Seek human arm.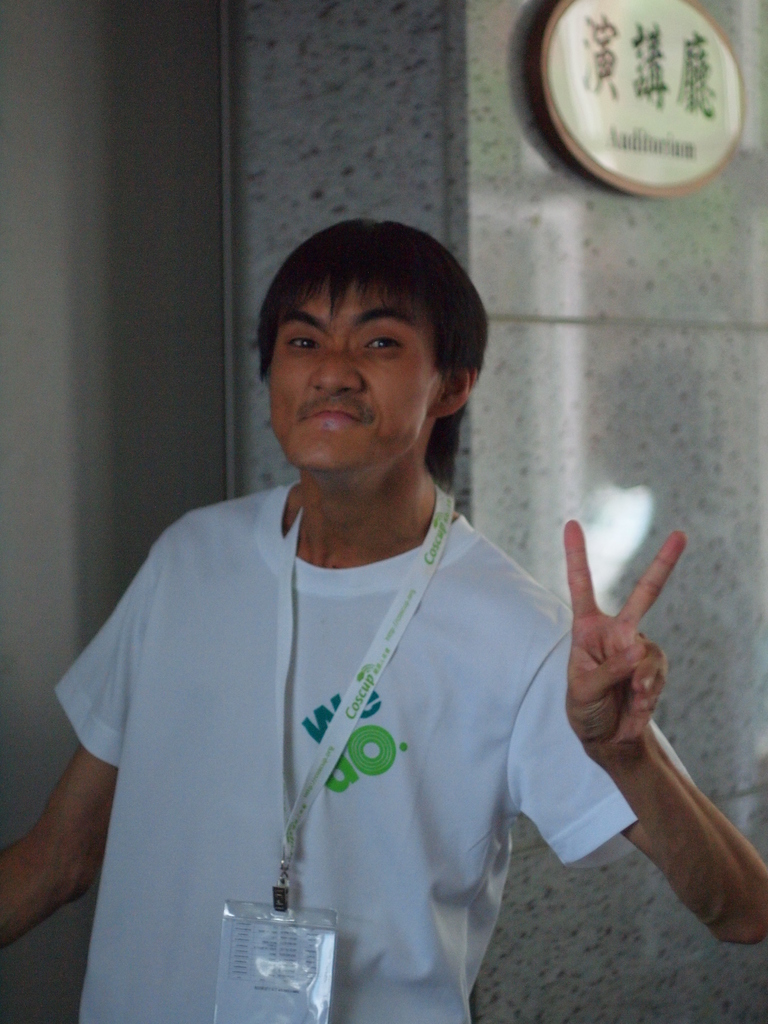
[0,550,152,947].
